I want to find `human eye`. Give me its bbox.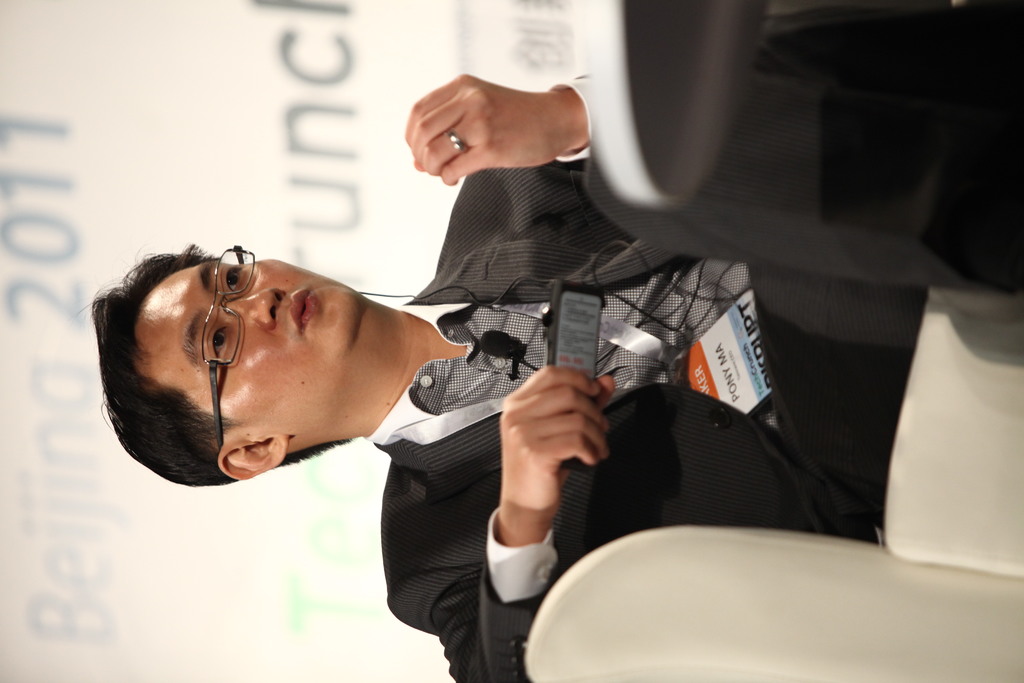
[x1=221, y1=259, x2=244, y2=295].
